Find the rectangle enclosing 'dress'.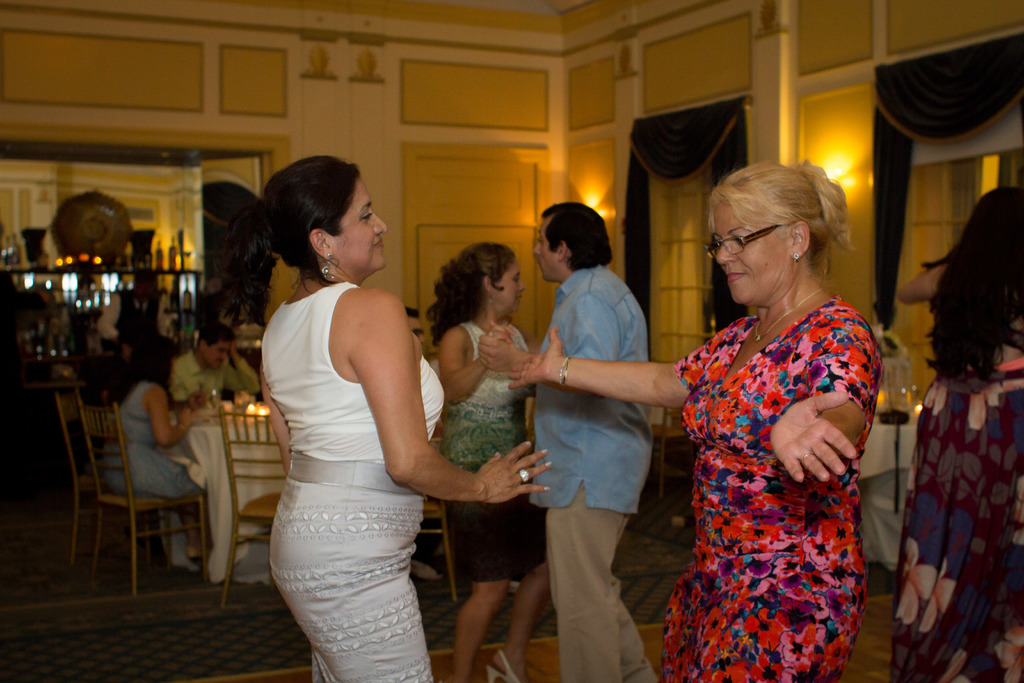
442:328:541:586.
